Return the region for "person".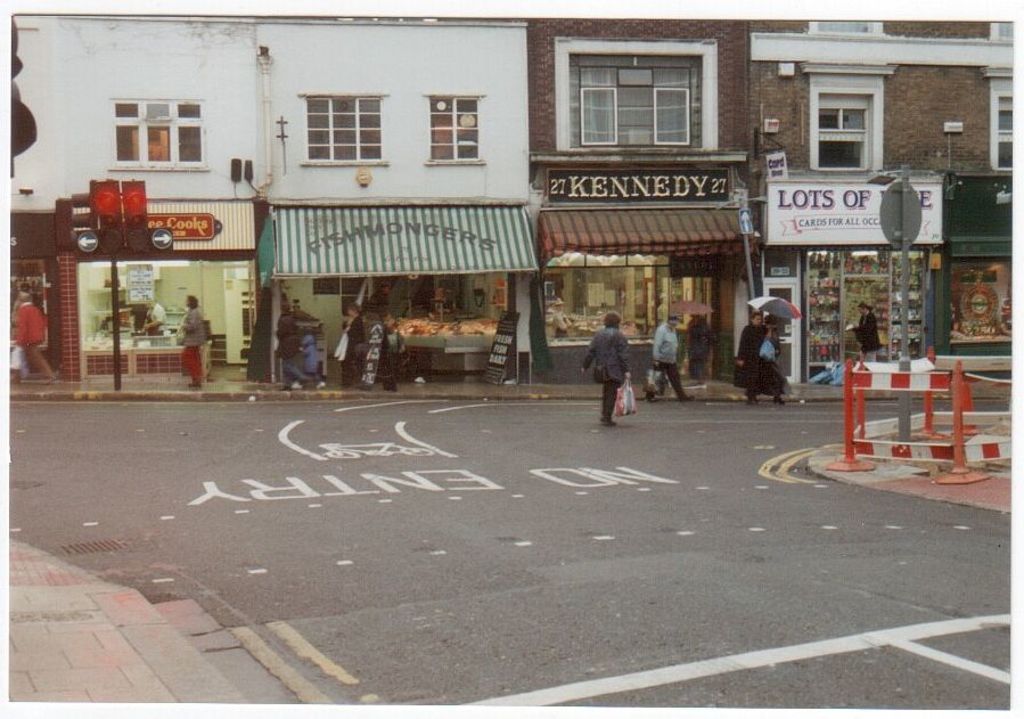
<bbox>580, 310, 632, 425</bbox>.
